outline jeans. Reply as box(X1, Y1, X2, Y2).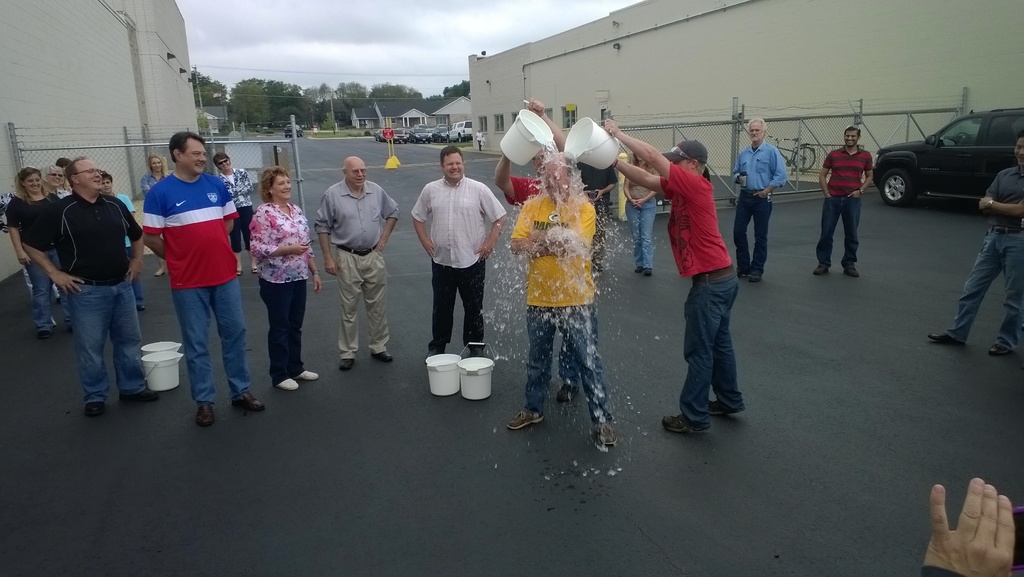
box(258, 285, 310, 381).
